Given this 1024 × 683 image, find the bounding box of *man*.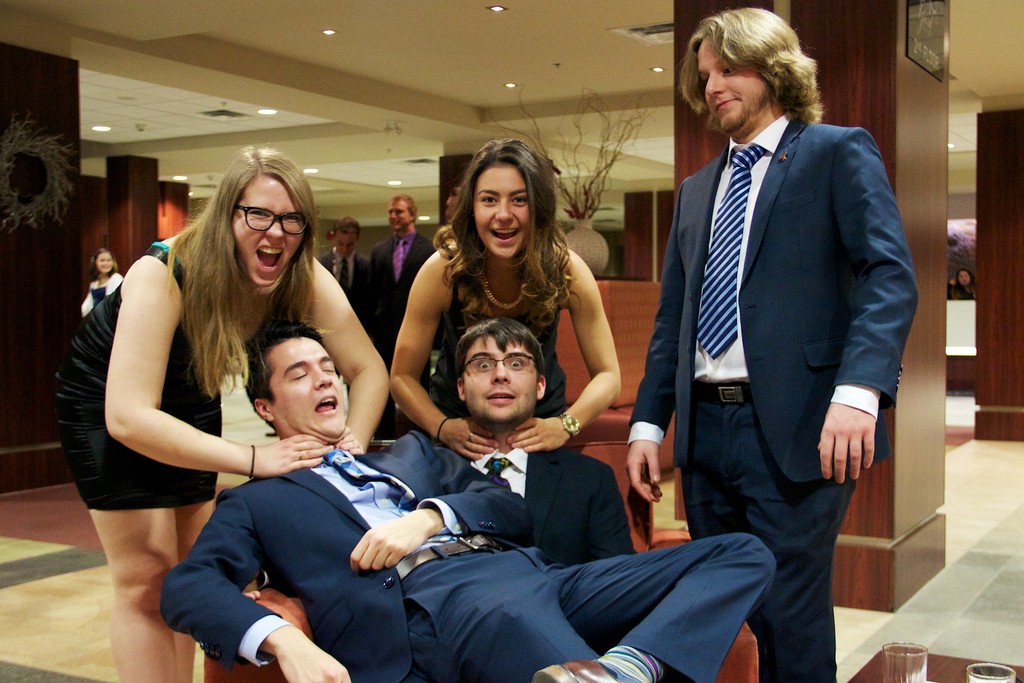
BBox(456, 320, 630, 564).
